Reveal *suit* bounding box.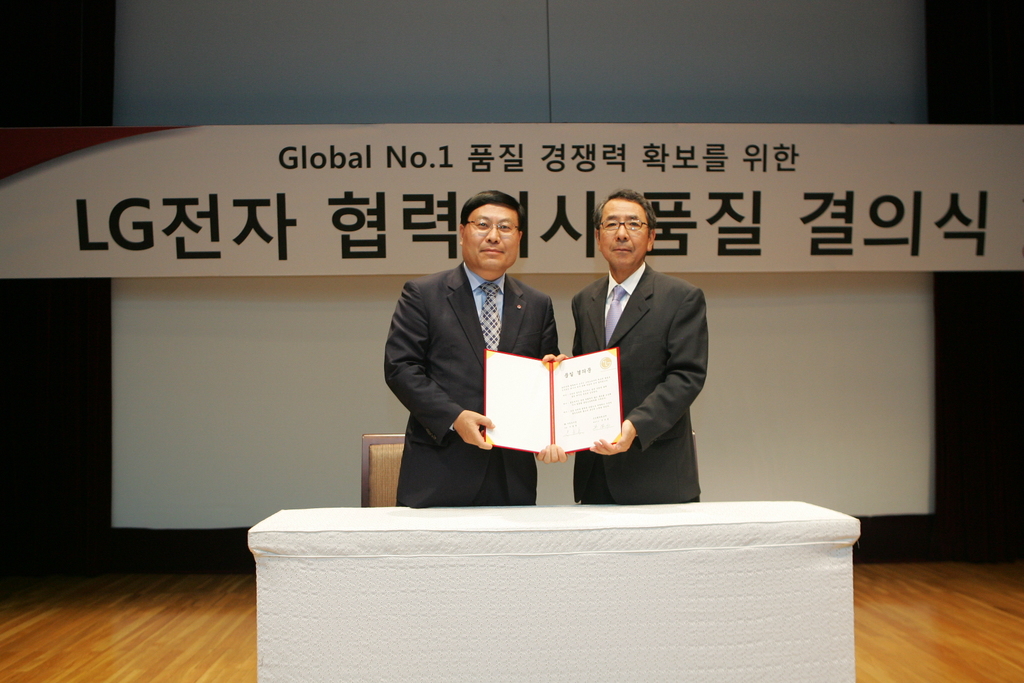
Revealed: [383, 264, 563, 506].
